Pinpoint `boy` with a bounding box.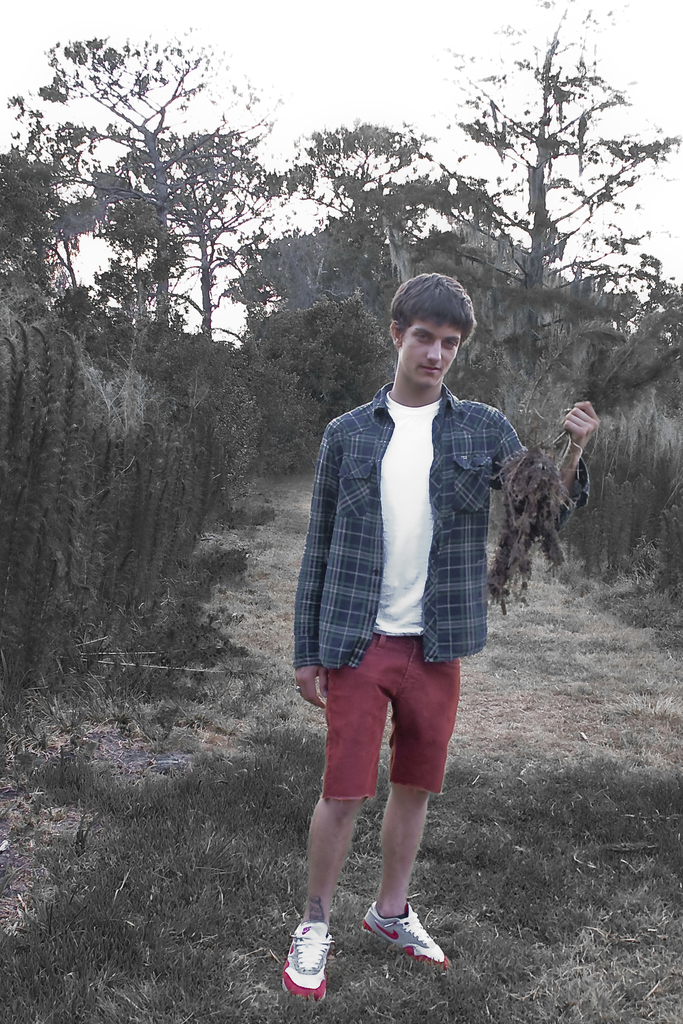
bbox(278, 272, 602, 1007).
